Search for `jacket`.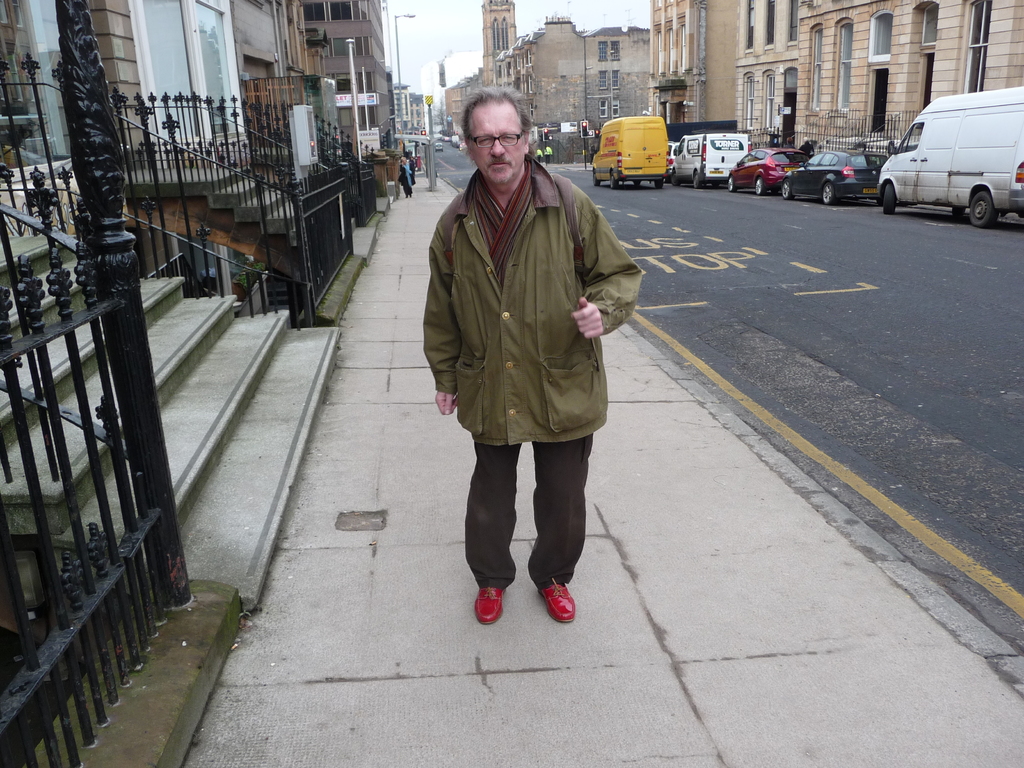
Found at locate(420, 100, 628, 414).
